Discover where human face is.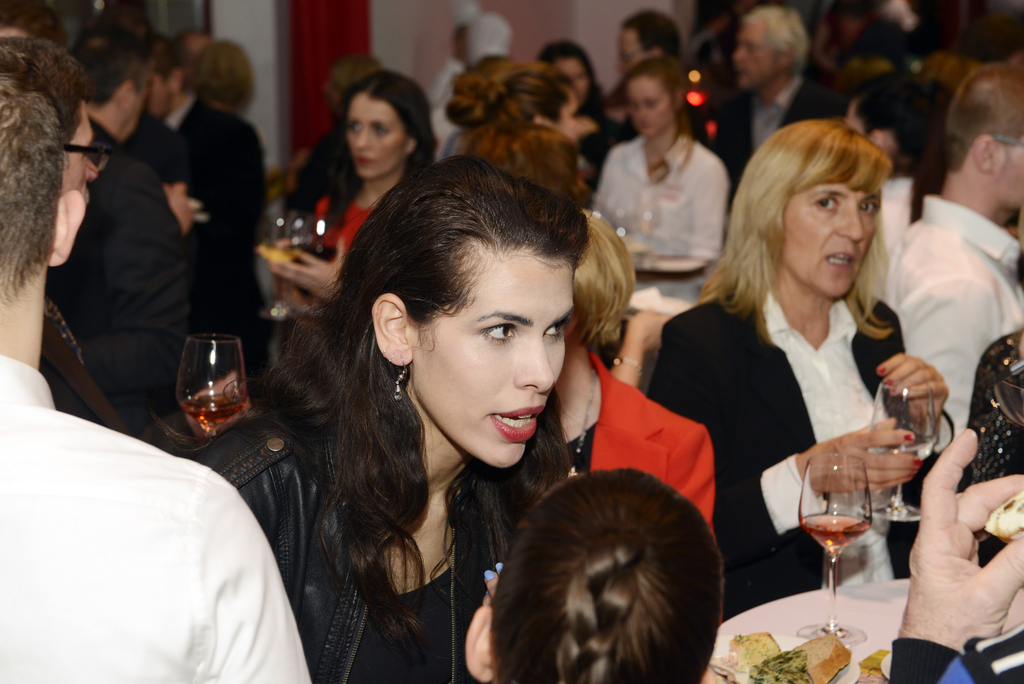
Discovered at box=[344, 93, 408, 179].
